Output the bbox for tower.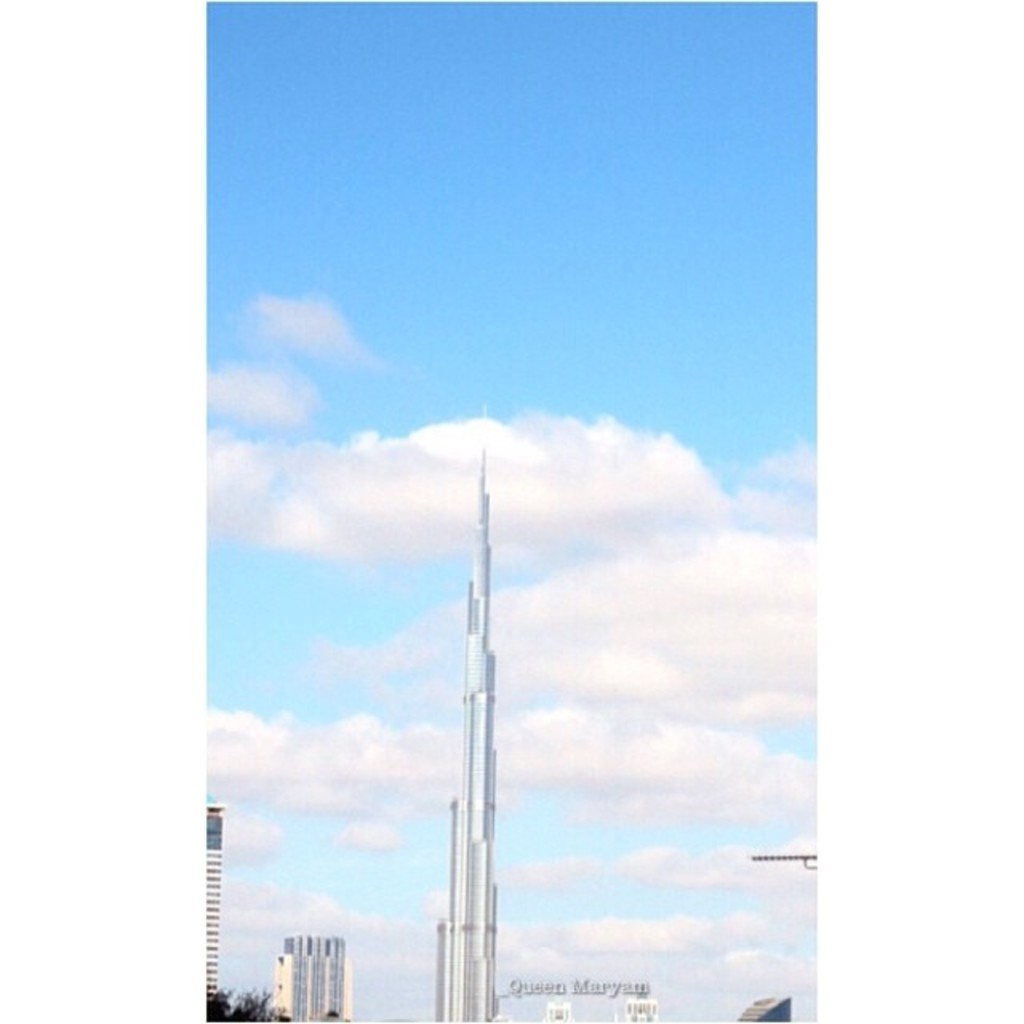
select_region(206, 800, 218, 1018).
